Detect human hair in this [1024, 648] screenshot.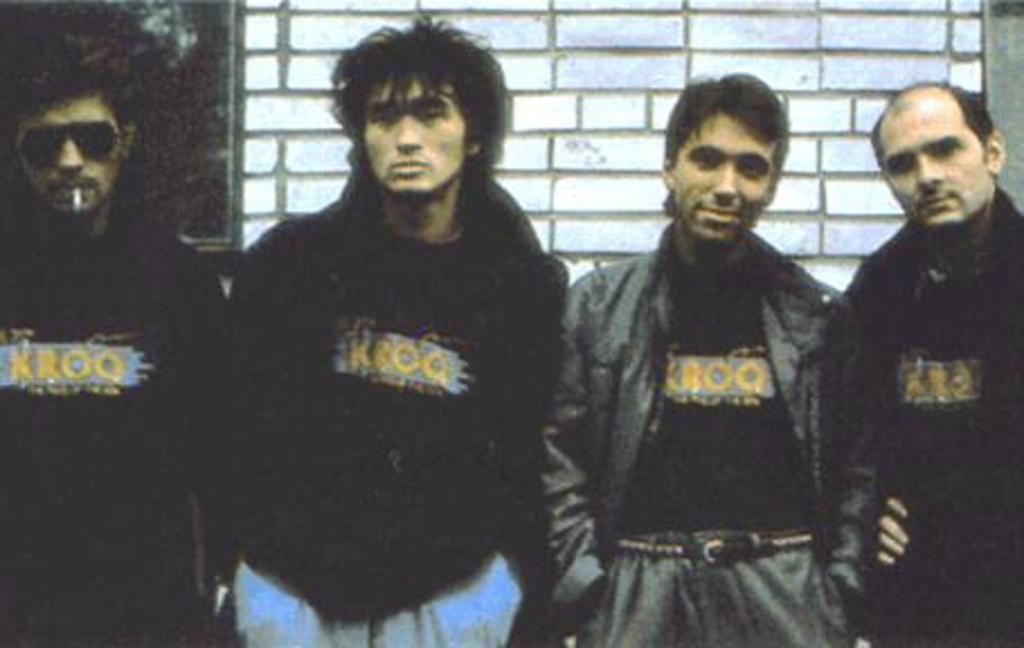
Detection: [869, 79, 995, 164].
